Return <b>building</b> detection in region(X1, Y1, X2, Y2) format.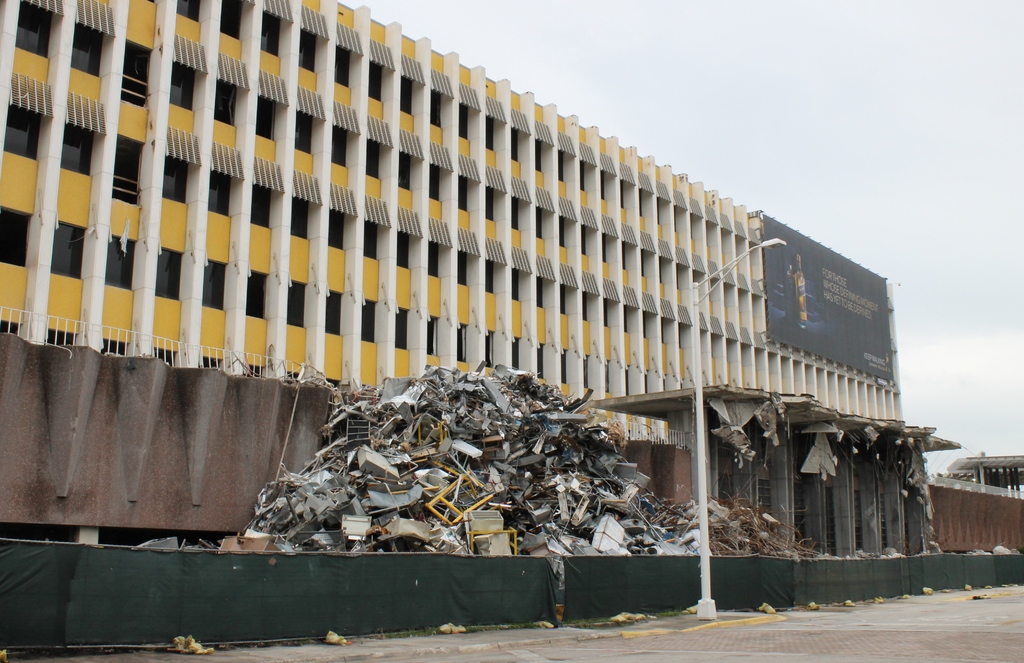
region(0, 0, 1023, 651).
